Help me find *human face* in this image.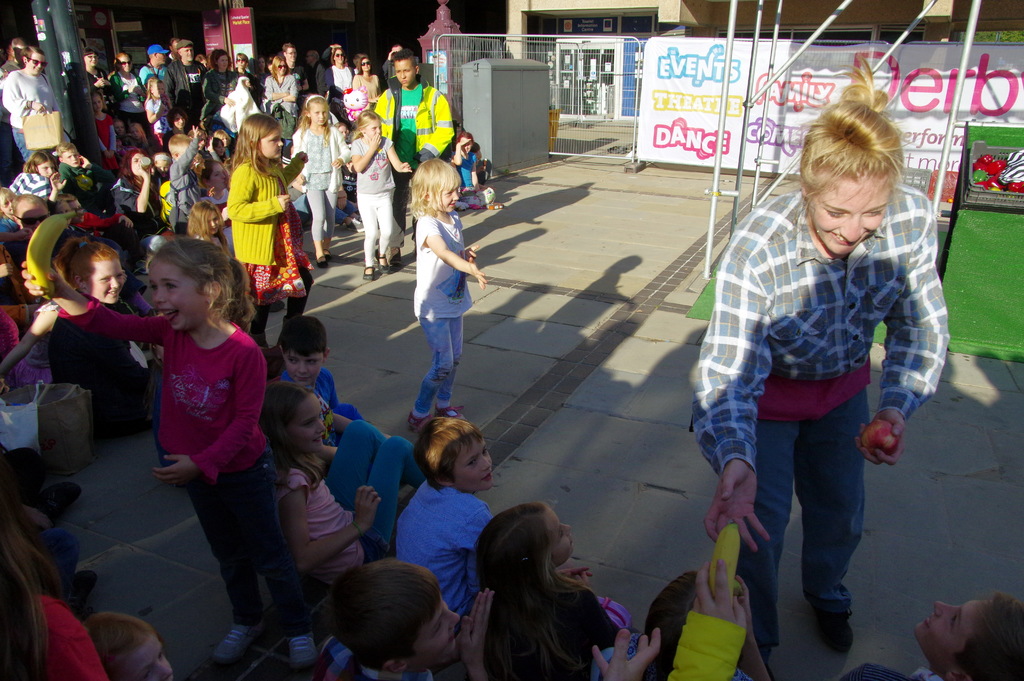
Found it: 216, 51, 230, 69.
